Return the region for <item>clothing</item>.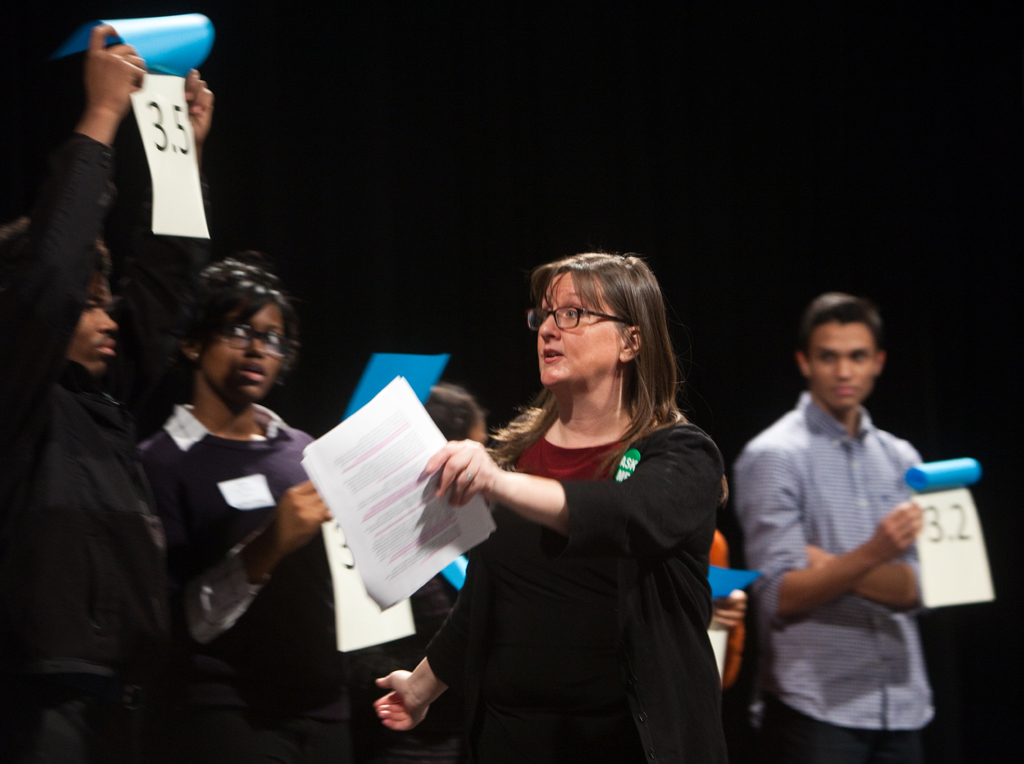
x1=140, y1=401, x2=316, y2=763.
